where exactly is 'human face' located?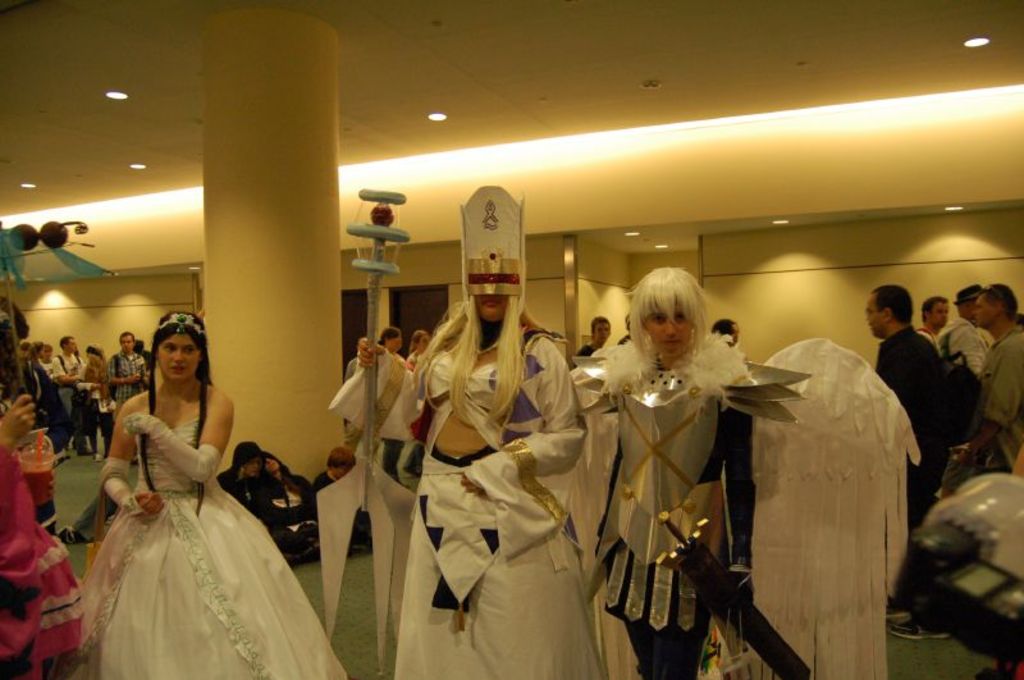
Its bounding box is [474,288,504,329].
